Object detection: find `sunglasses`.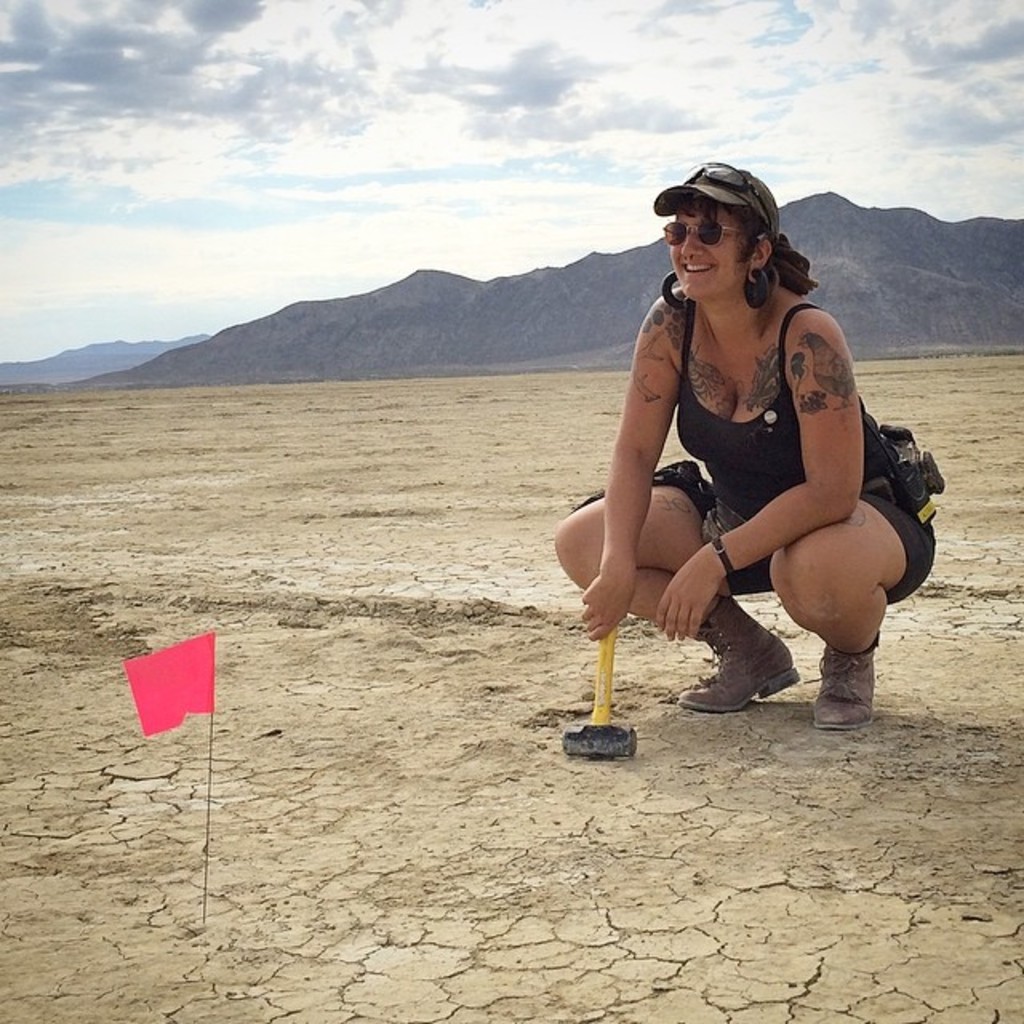
(left=662, top=221, right=747, bottom=245).
